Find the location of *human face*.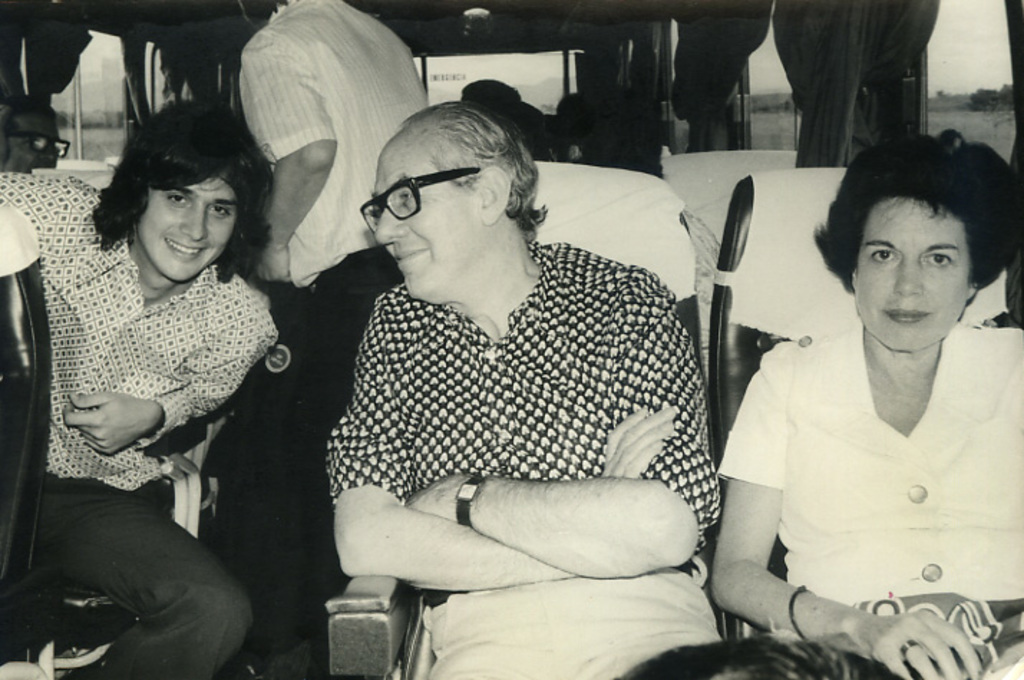
Location: 138,174,232,281.
